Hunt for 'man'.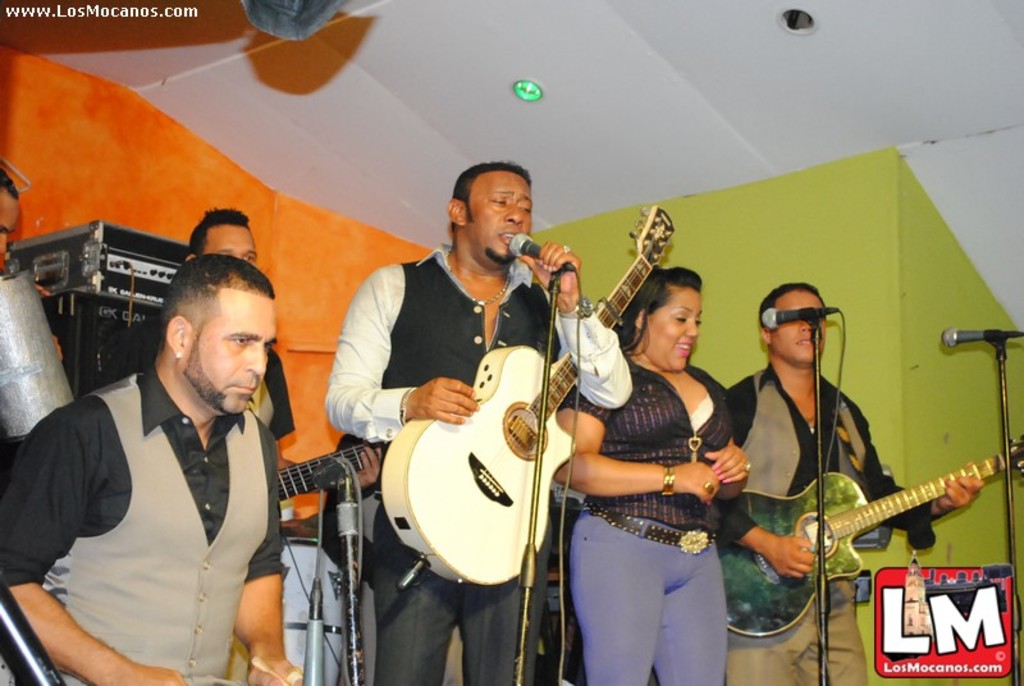
Hunted down at <region>714, 280, 983, 685</region>.
